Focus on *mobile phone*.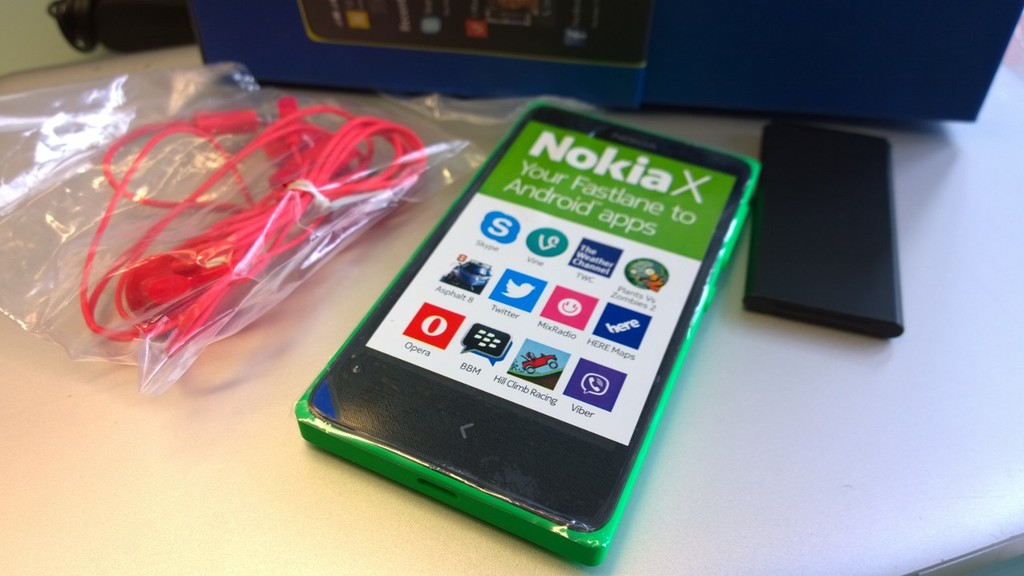
Focused at [left=299, top=0, right=655, bottom=71].
